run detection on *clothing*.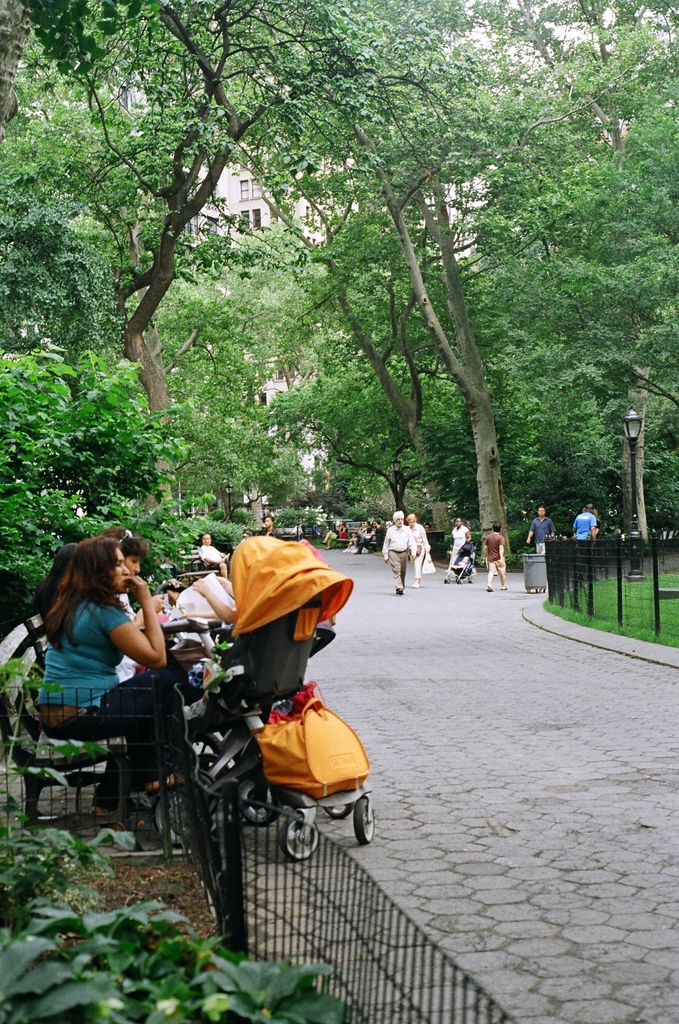
Result: (x1=378, y1=524, x2=411, y2=589).
